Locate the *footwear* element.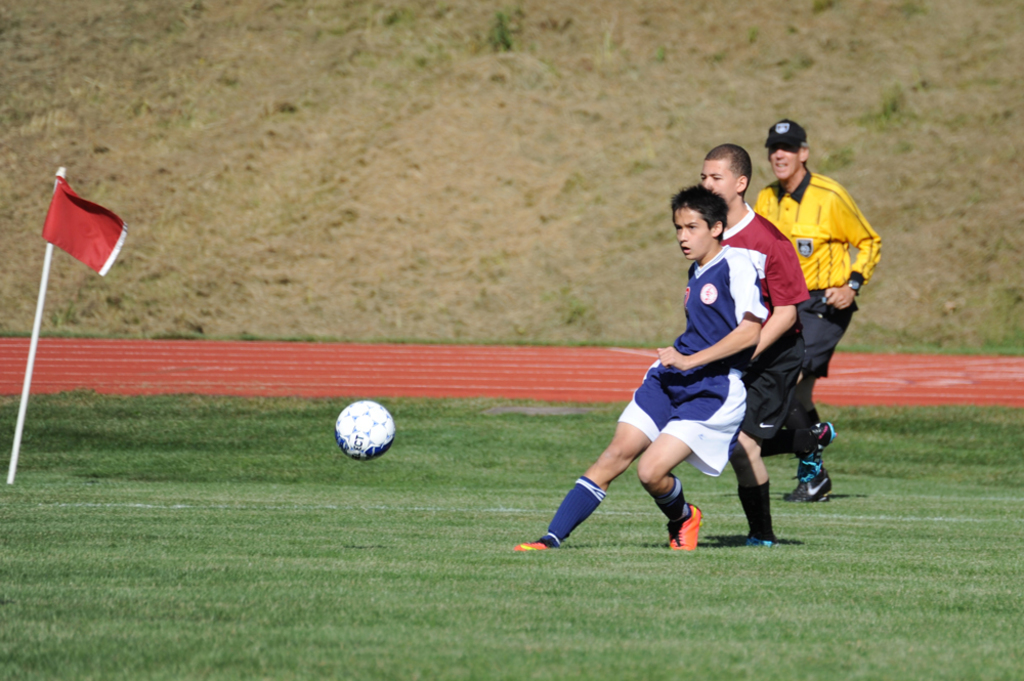
Element bbox: box=[748, 537, 778, 552].
